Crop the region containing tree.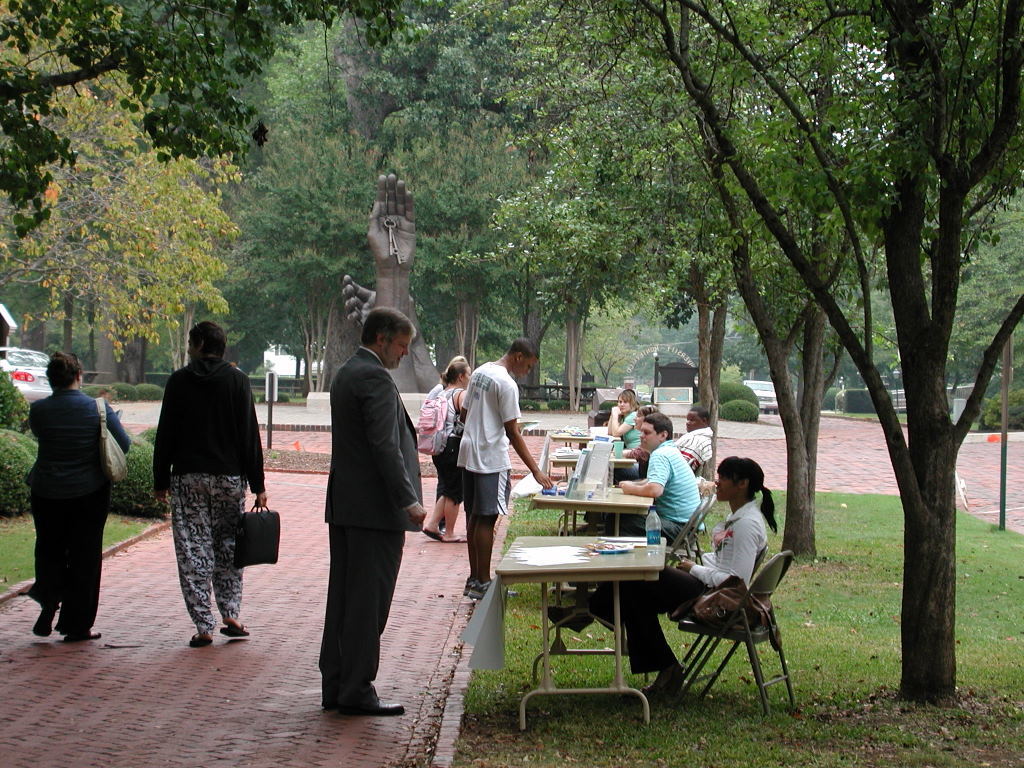
Crop region: <bbox>868, 167, 1015, 390</bbox>.
